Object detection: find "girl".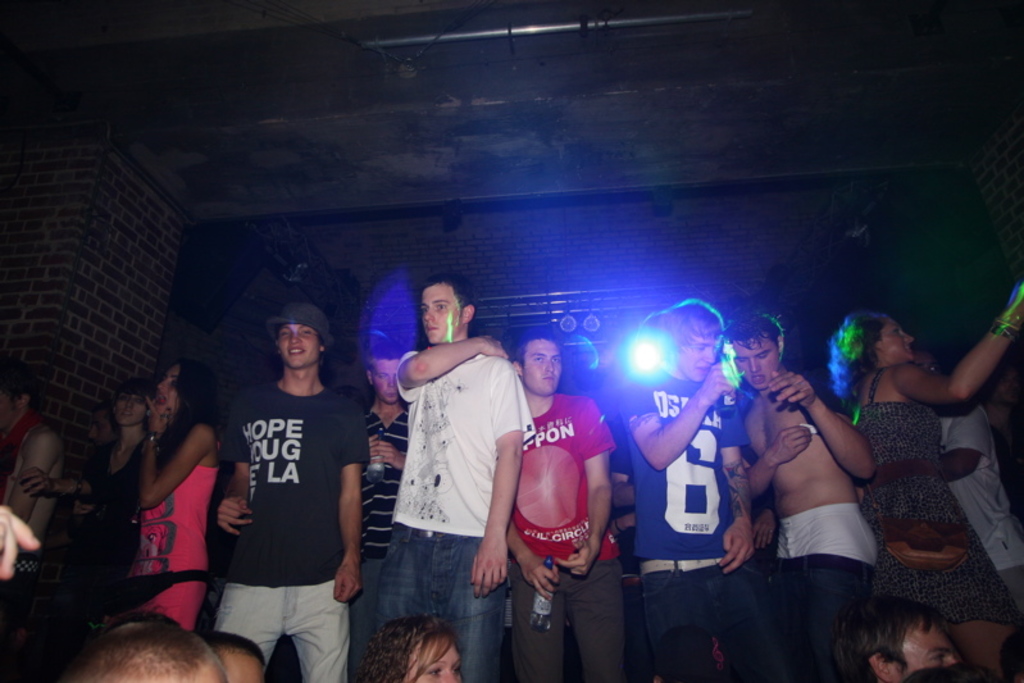
<region>15, 384, 161, 611</region>.
